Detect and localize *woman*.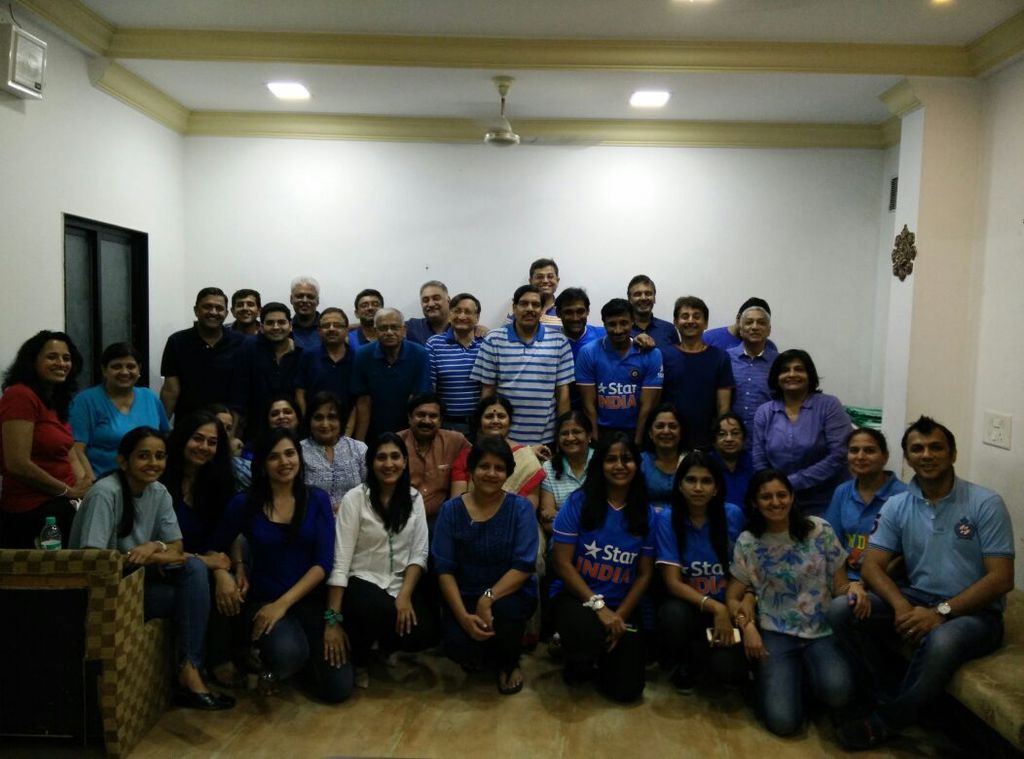
Localized at region(77, 427, 215, 713).
